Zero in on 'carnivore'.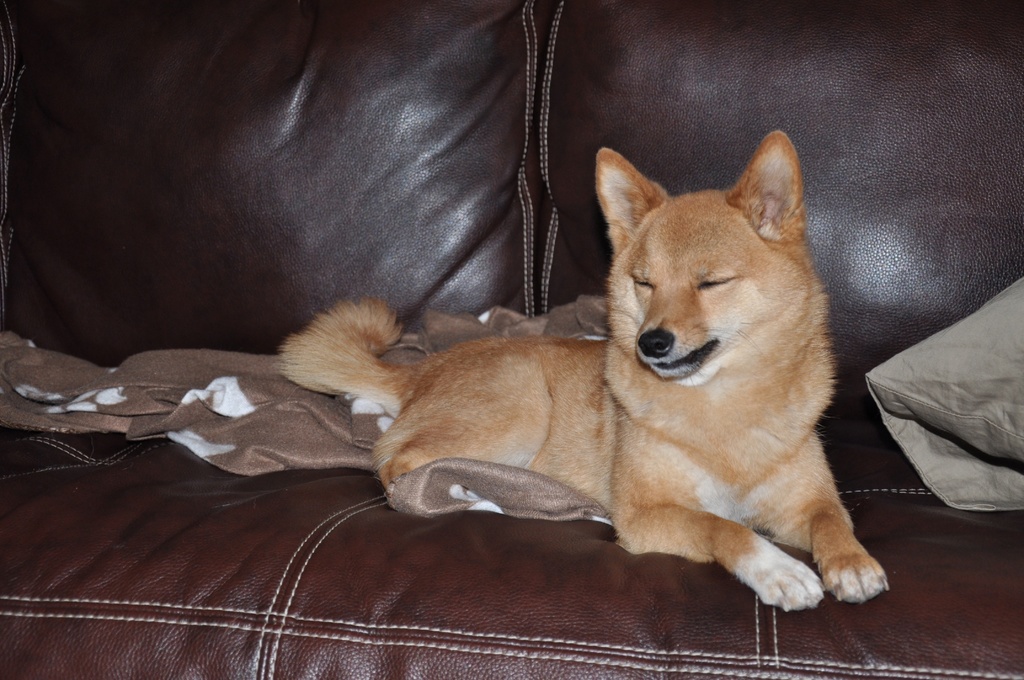
Zeroed in: detection(266, 122, 899, 620).
